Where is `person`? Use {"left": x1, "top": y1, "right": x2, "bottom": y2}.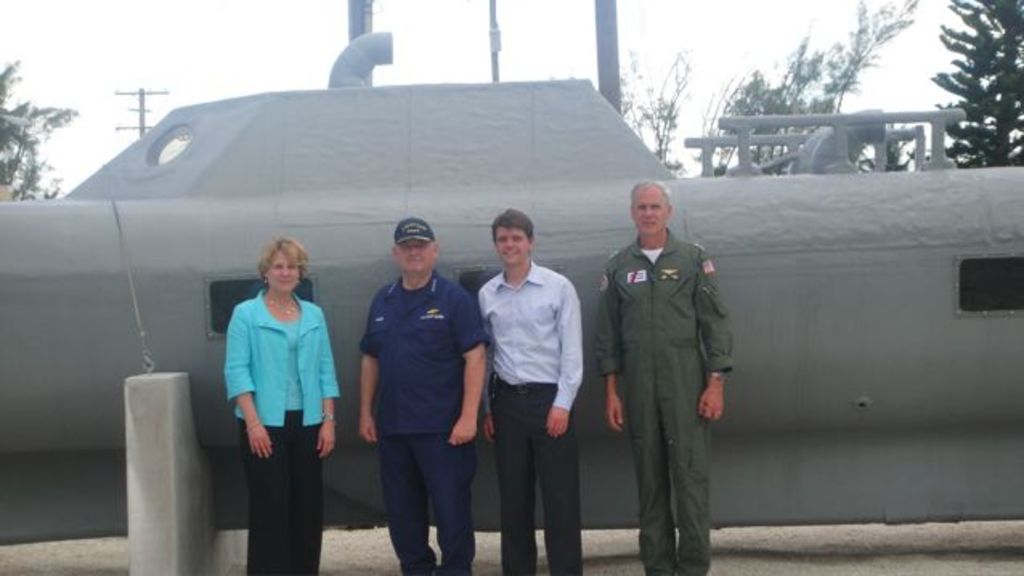
{"left": 215, "top": 210, "right": 334, "bottom": 558}.
